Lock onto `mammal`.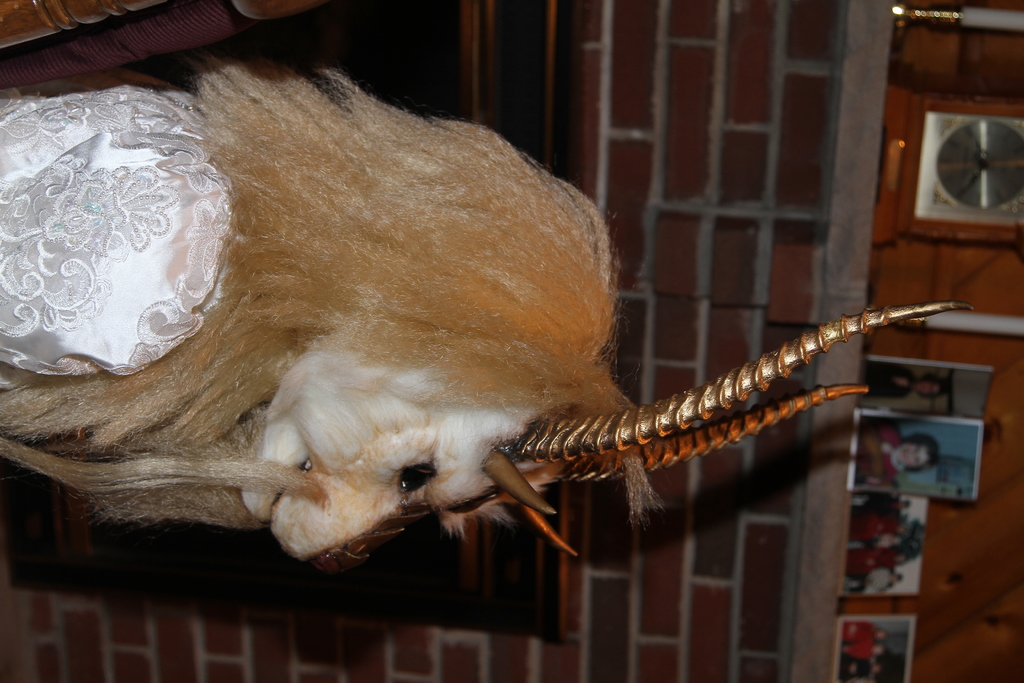
Locked: 845, 513, 906, 543.
